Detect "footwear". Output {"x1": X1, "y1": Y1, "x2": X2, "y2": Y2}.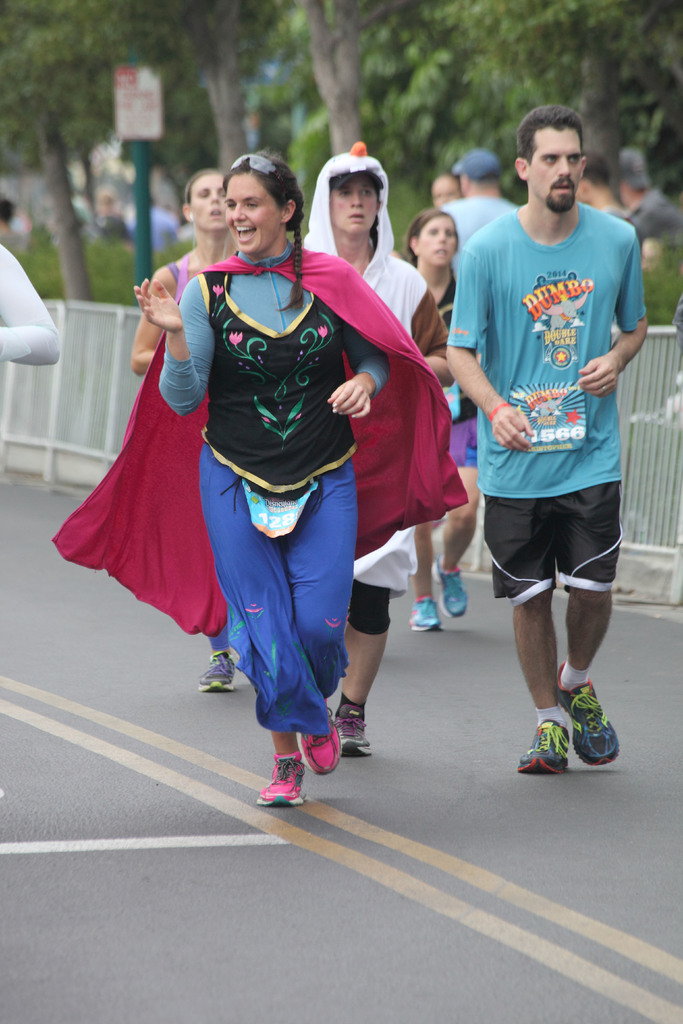
{"x1": 302, "y1": 706, "x2": 340, "y2": 772}.
